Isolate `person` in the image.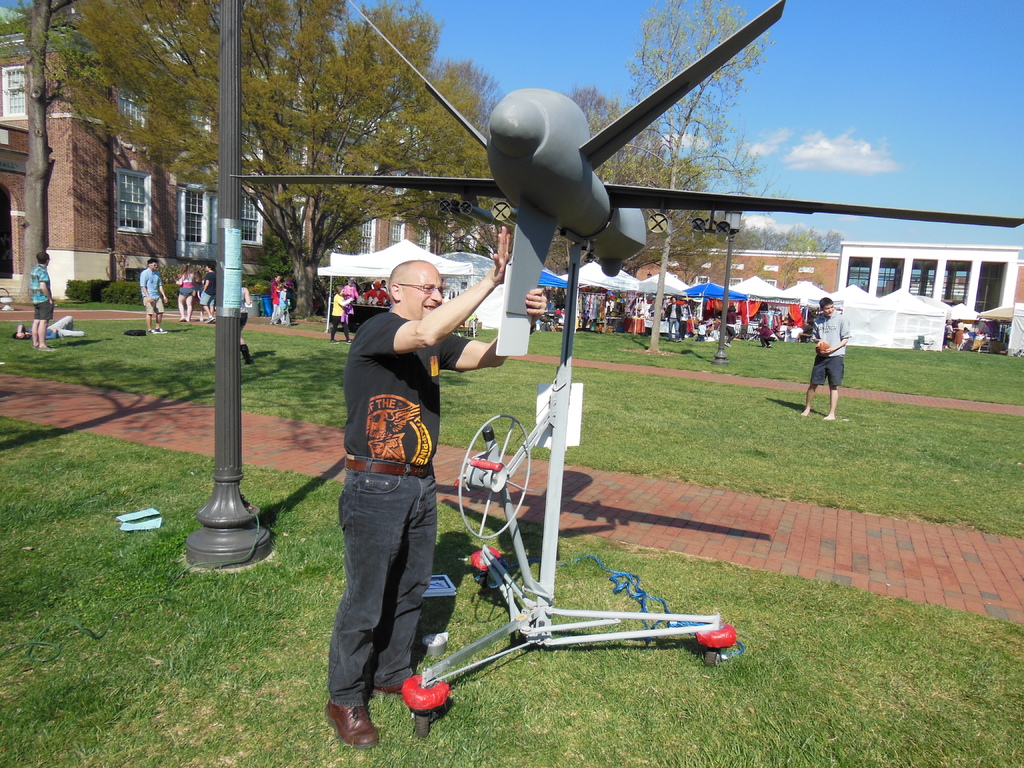
Isolated region: {"left": 330, "top": 218, "right": 472, "bottom": 746}.
